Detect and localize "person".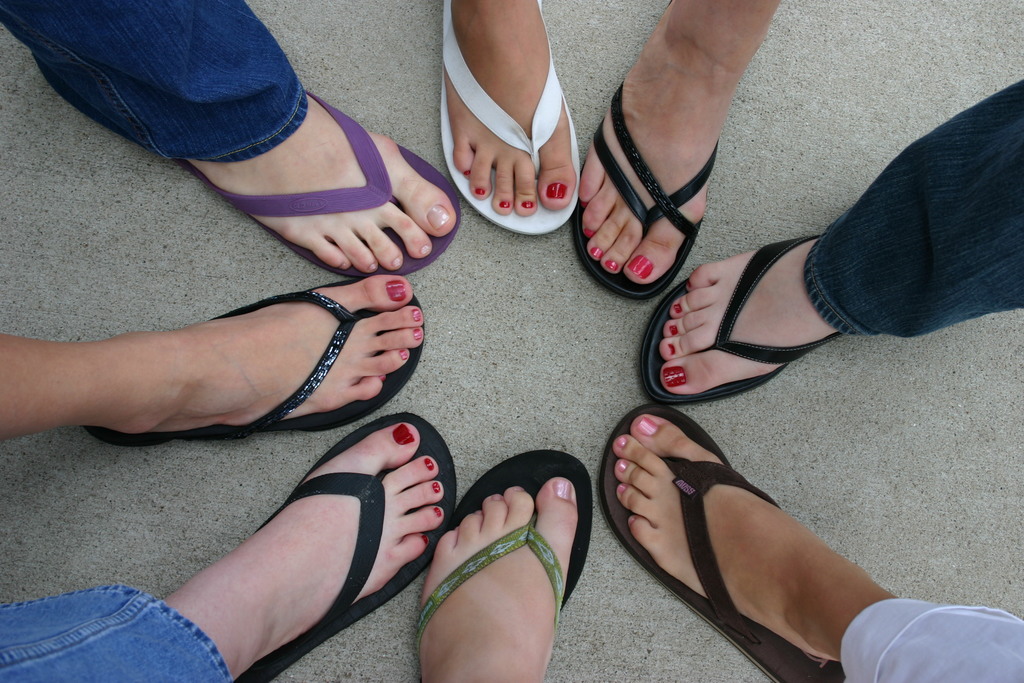
Localized at 0/1/468/284.
